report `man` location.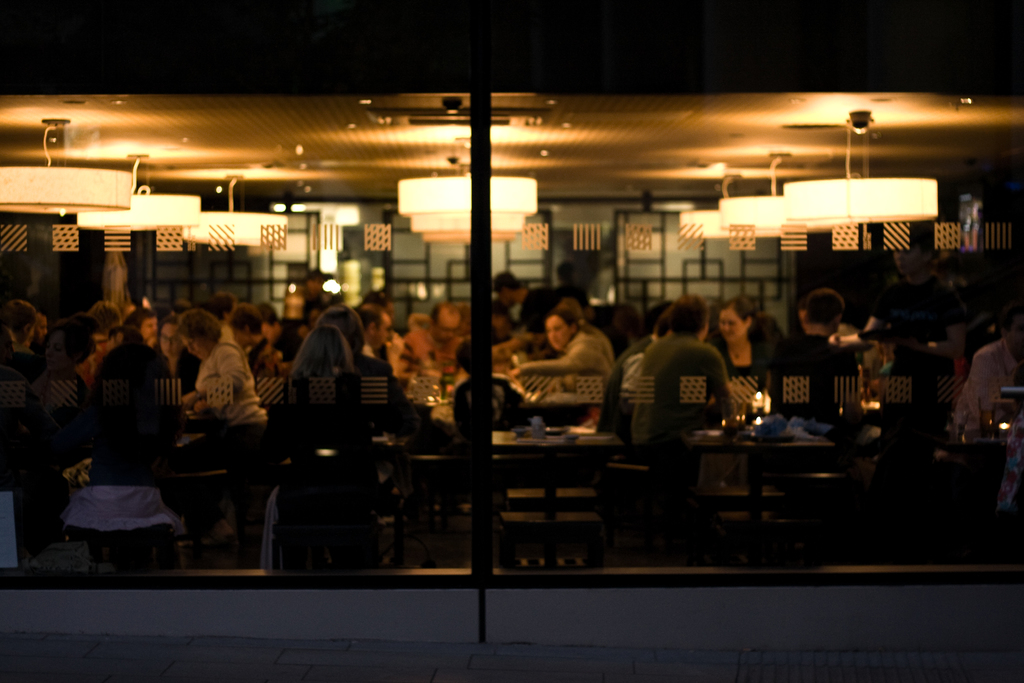
Report: bbox=(124, 305, 163, 348).
